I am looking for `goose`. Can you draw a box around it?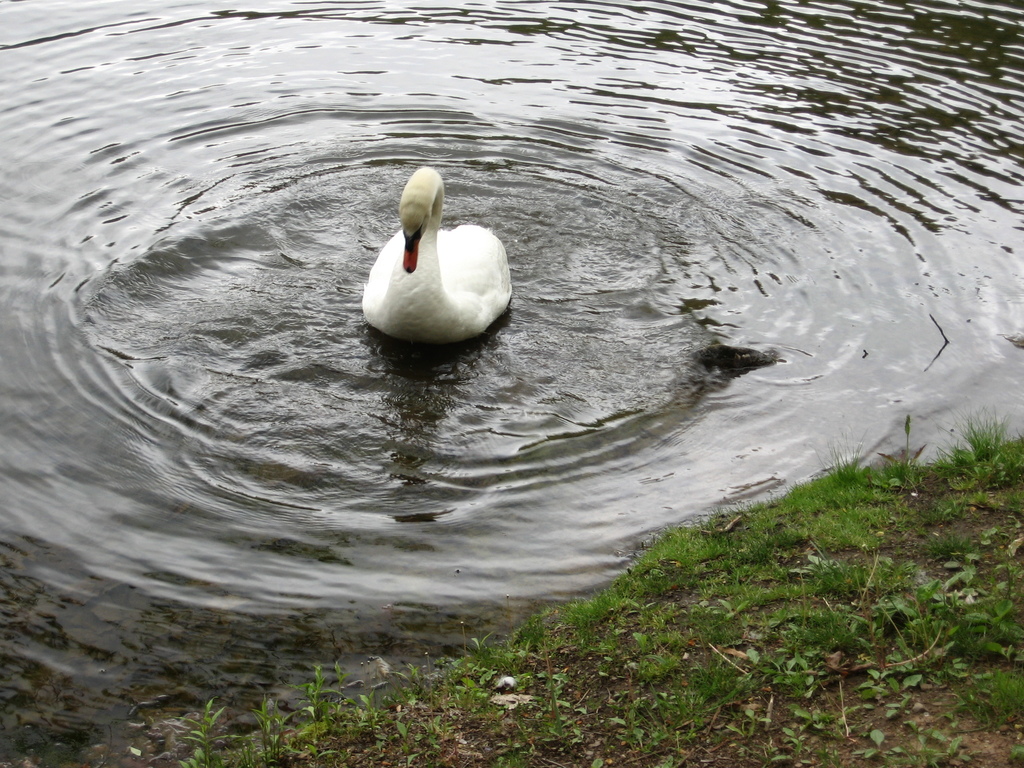
Sure, the bounding box is [362, 166, 515, 344].
